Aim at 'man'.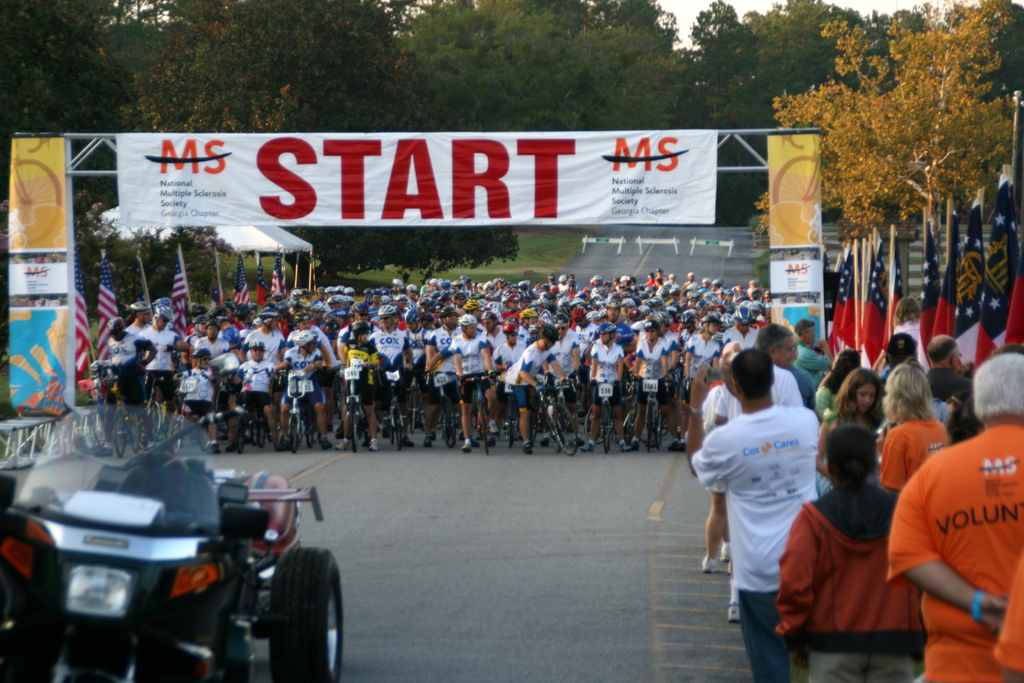
Aimed at rect(878, 350, 1023, 682).
